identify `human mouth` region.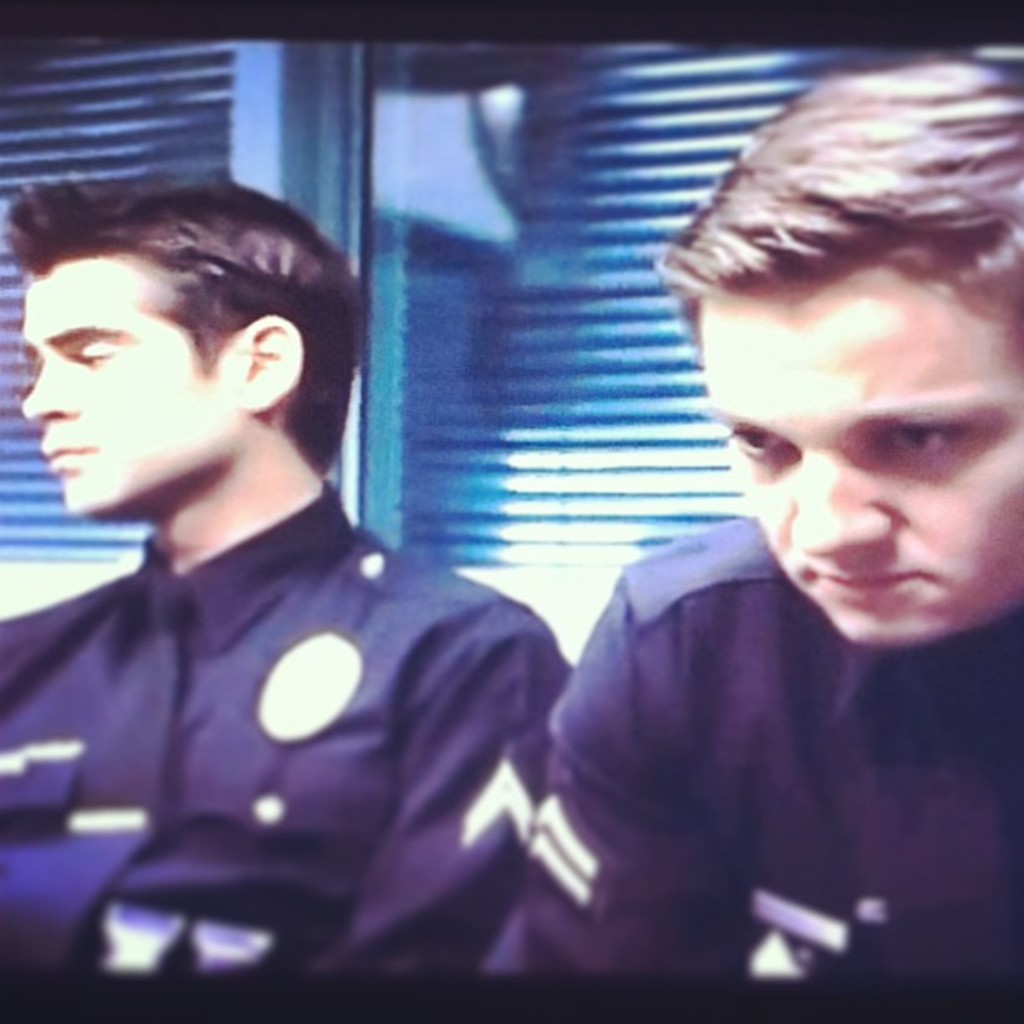
Region: 50, 437, 95, 472.
